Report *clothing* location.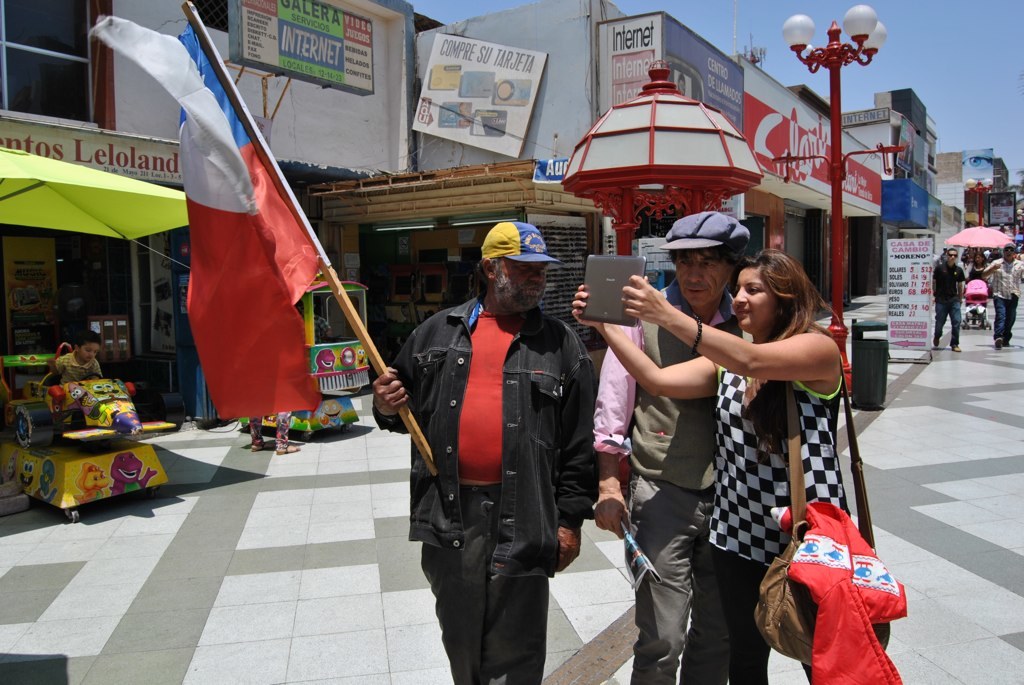
Report: box=[370, 294, 599, 684].
